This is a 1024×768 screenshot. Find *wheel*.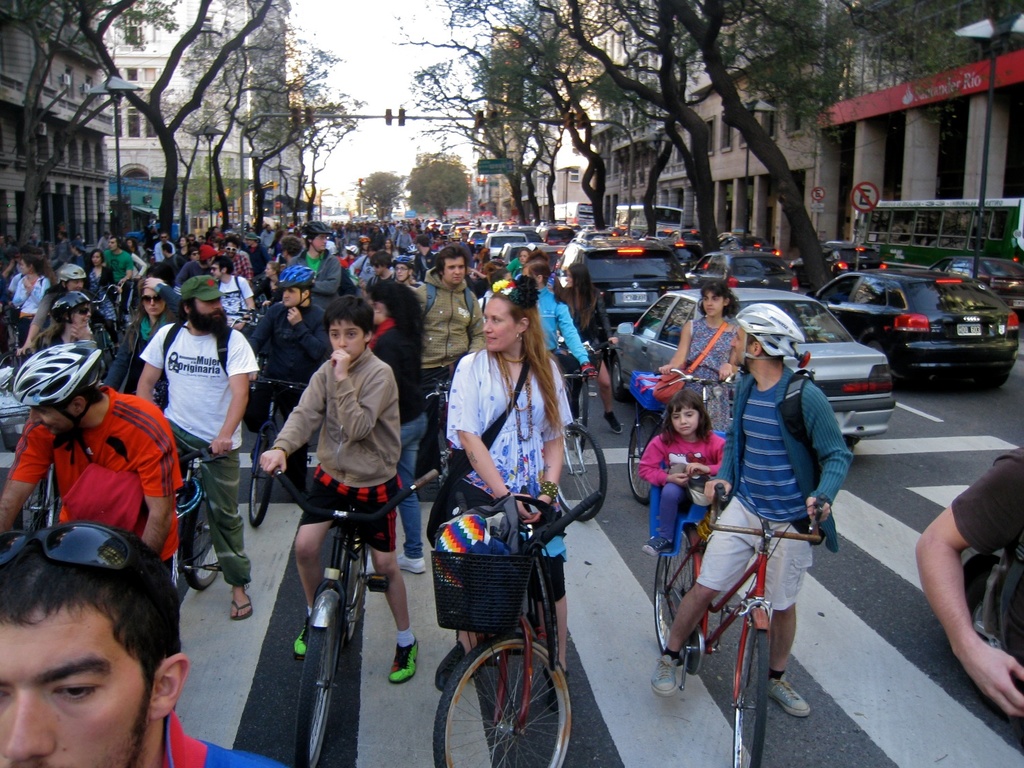
Bounding box: 185 485 220 589.
